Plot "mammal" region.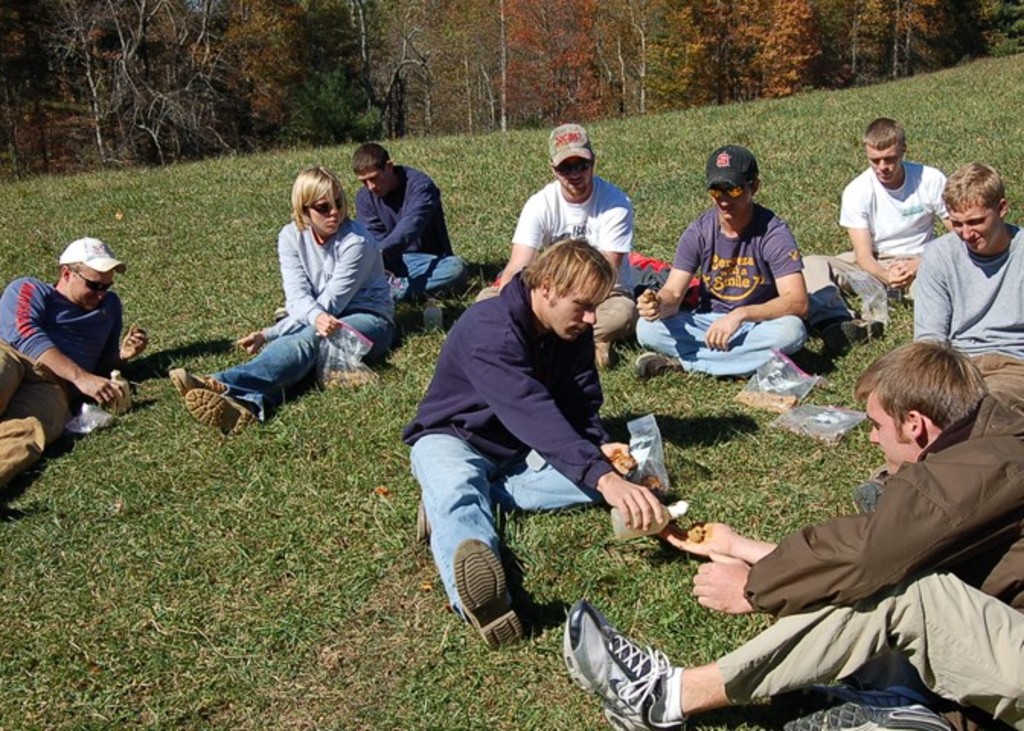
Plotted at 354 143 459 303.
